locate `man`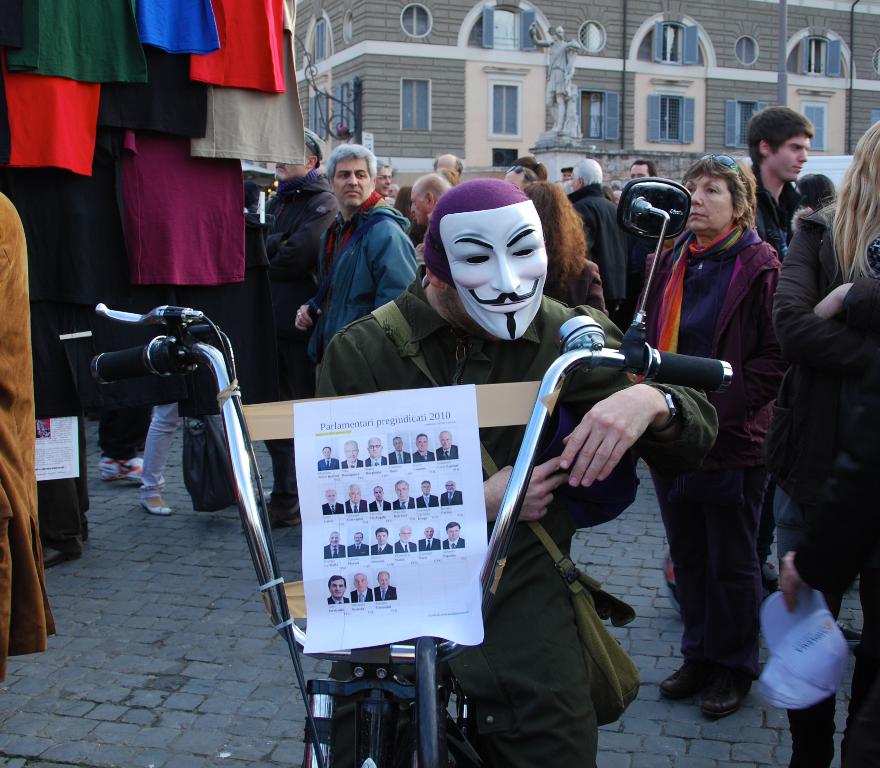
628 147 659 183
